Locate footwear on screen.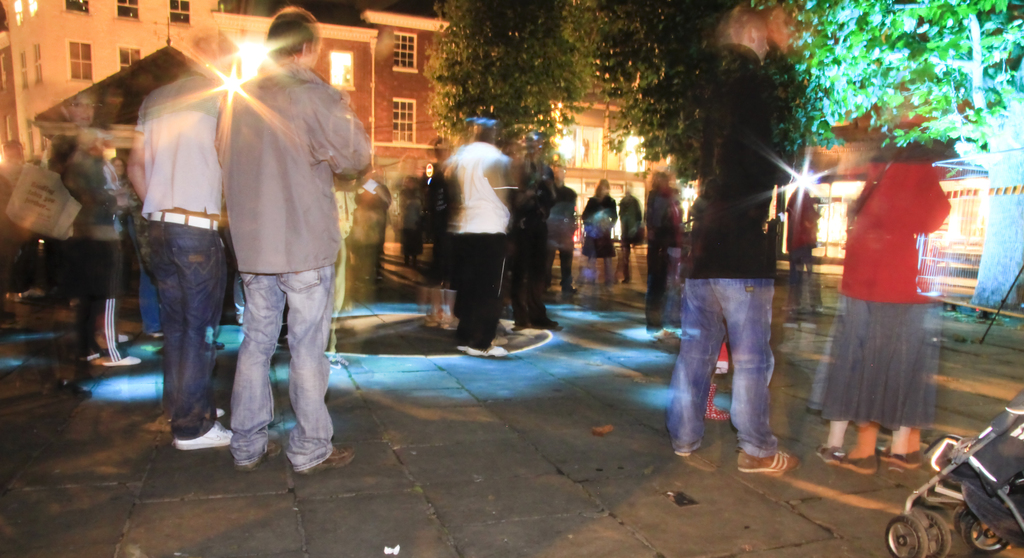
On screen at [x1=492, y1=334, x2=509, y2=341].
